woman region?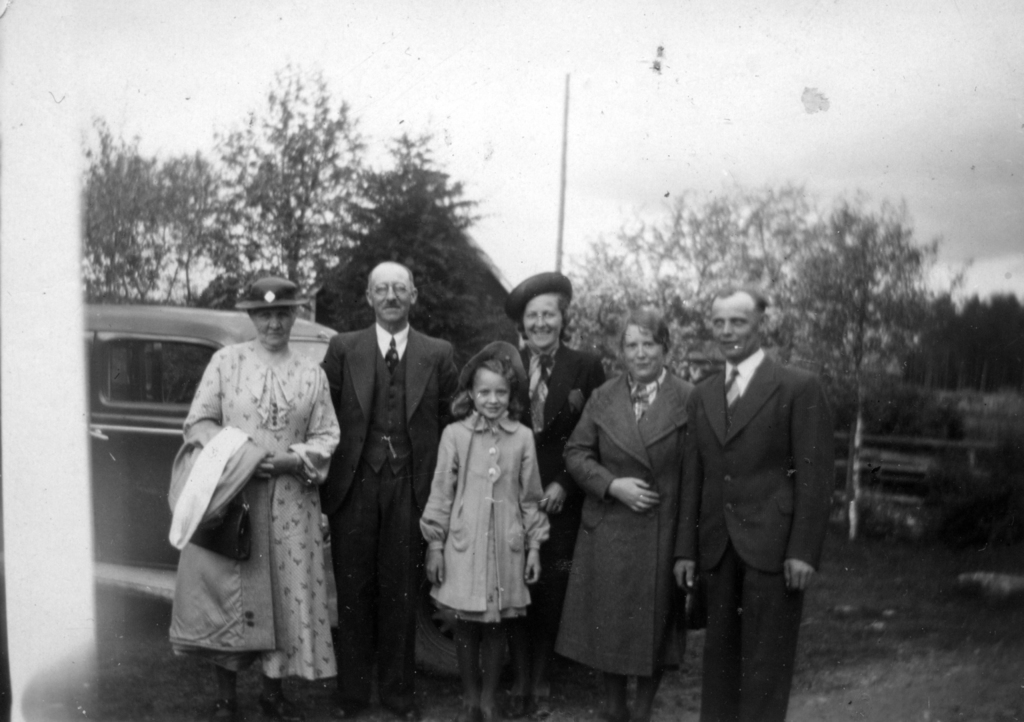
{"left": 552, "top": 294, "right": 709, "bottom": 721}
